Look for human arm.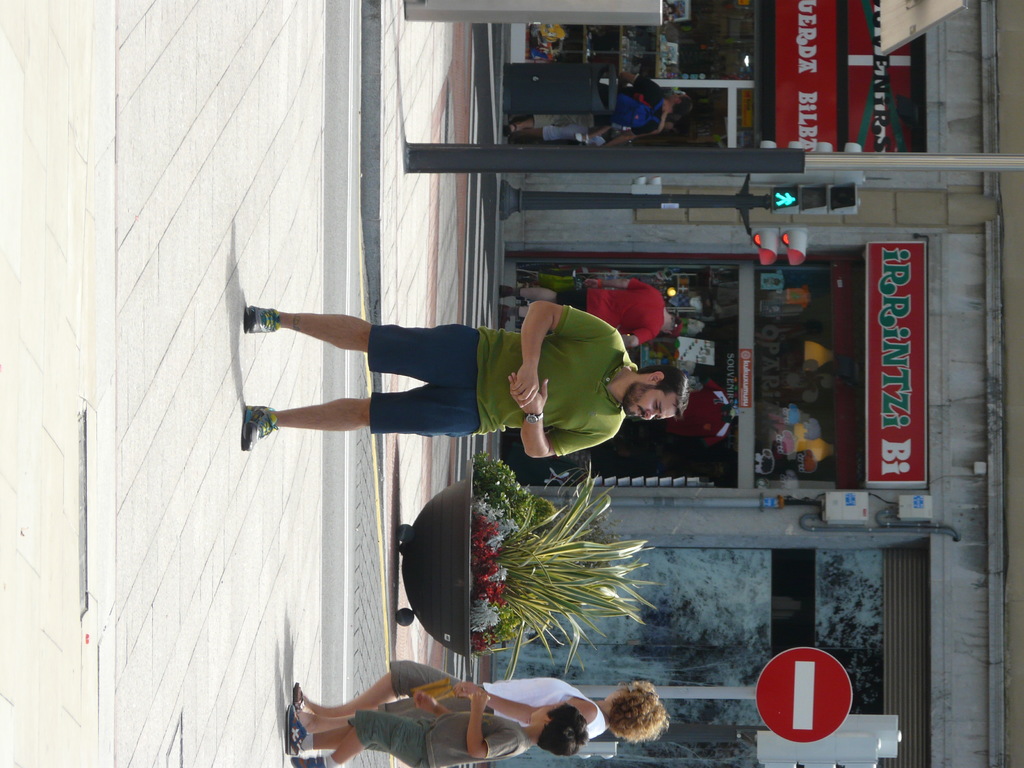
Found: {"x1": 418, "y1": 685, "x2": 449, "y2": 714}.
